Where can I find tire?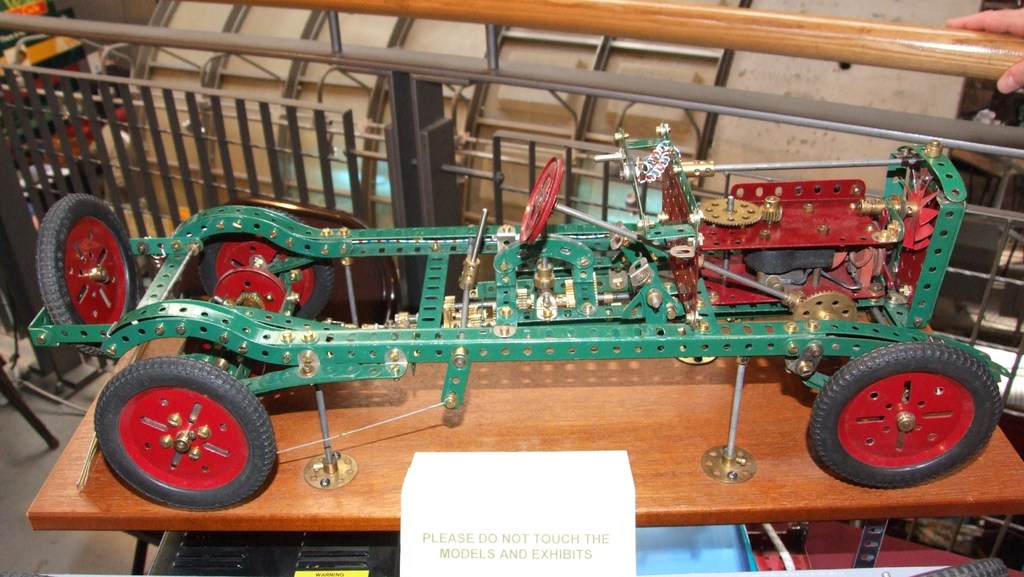
You can find it at locate(197, 210, 332, 325).
